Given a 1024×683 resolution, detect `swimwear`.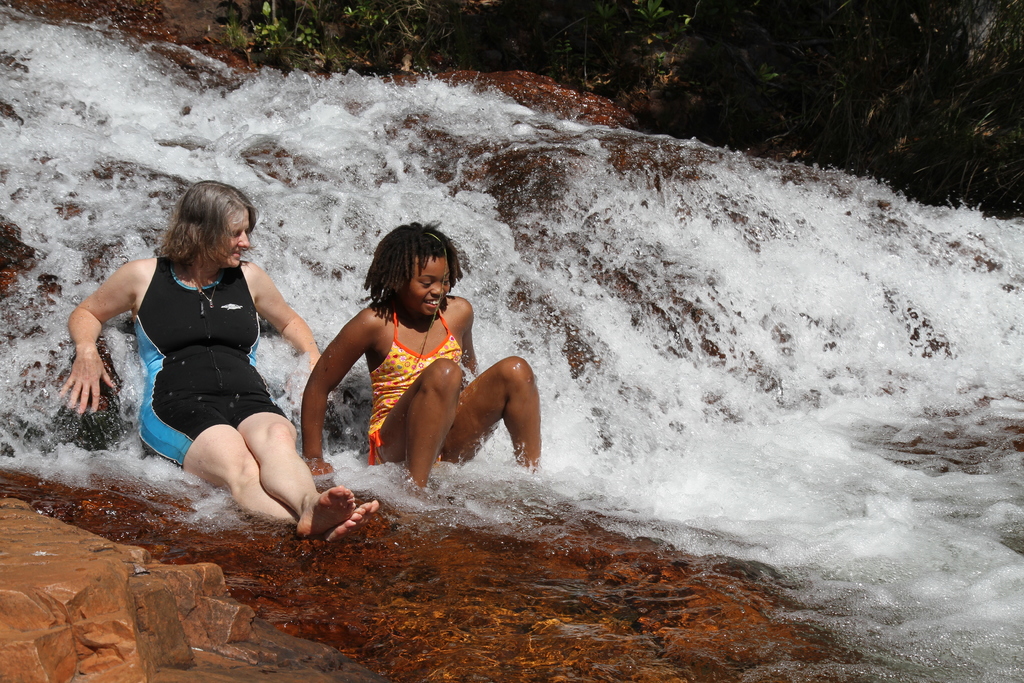
127, 252, 293, 469.
